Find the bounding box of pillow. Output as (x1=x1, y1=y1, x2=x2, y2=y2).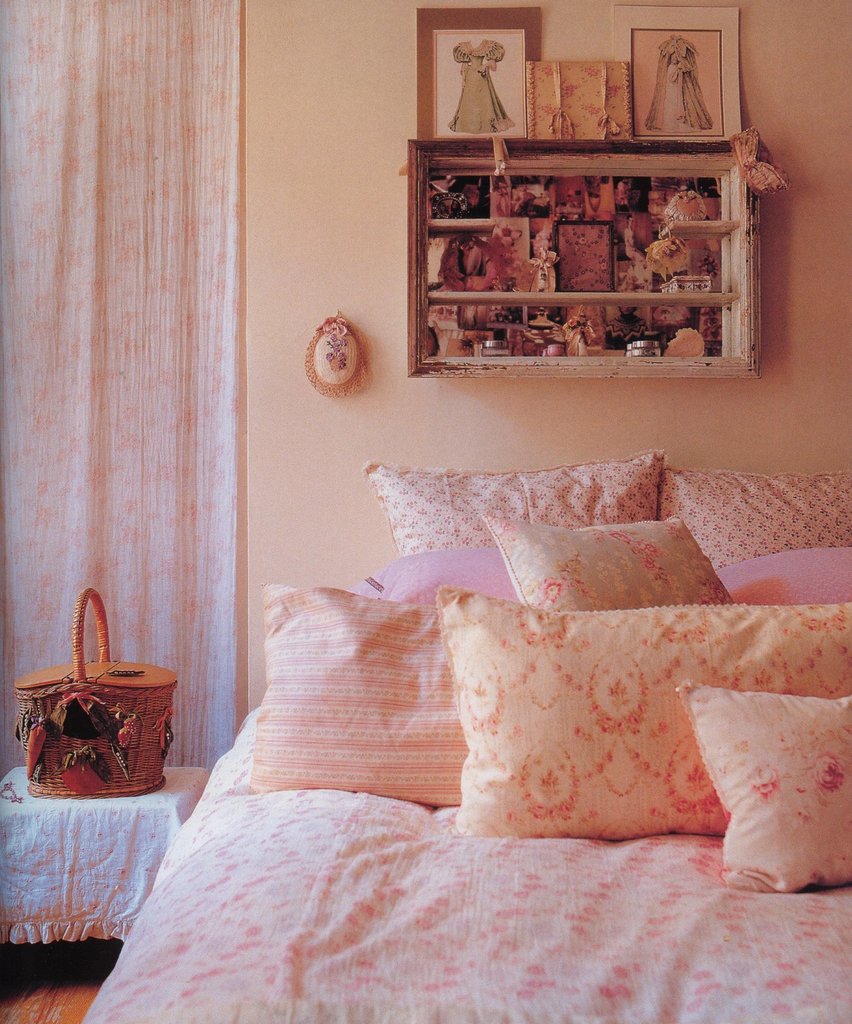
(x1=486, y1=518, x2=737, y2=614).
